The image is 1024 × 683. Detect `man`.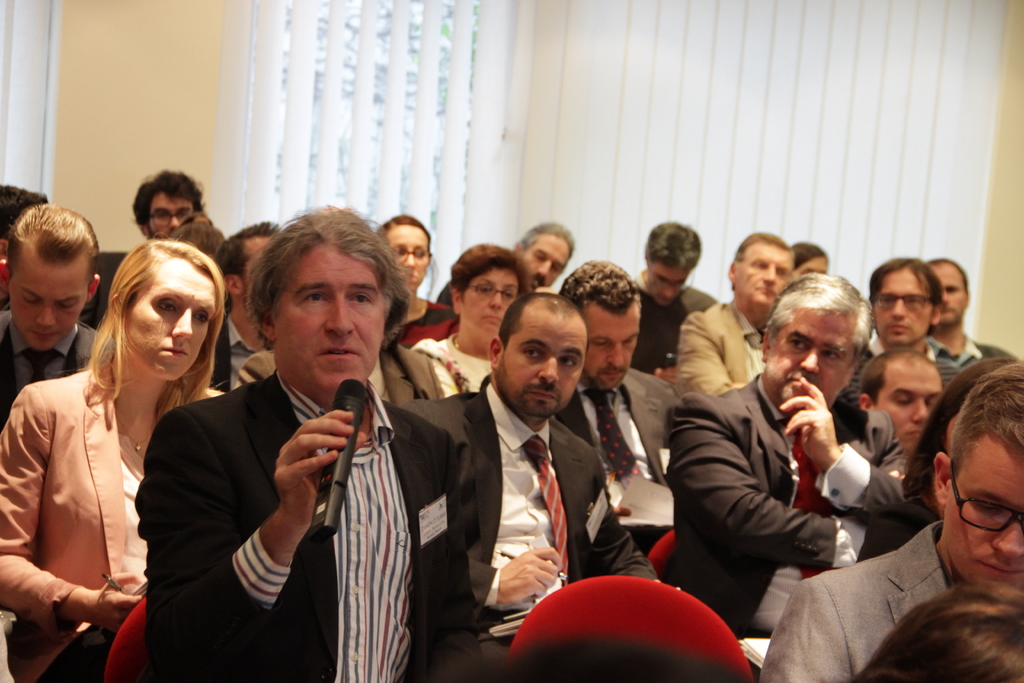
Detection: (925, 253, 1004, 372).
